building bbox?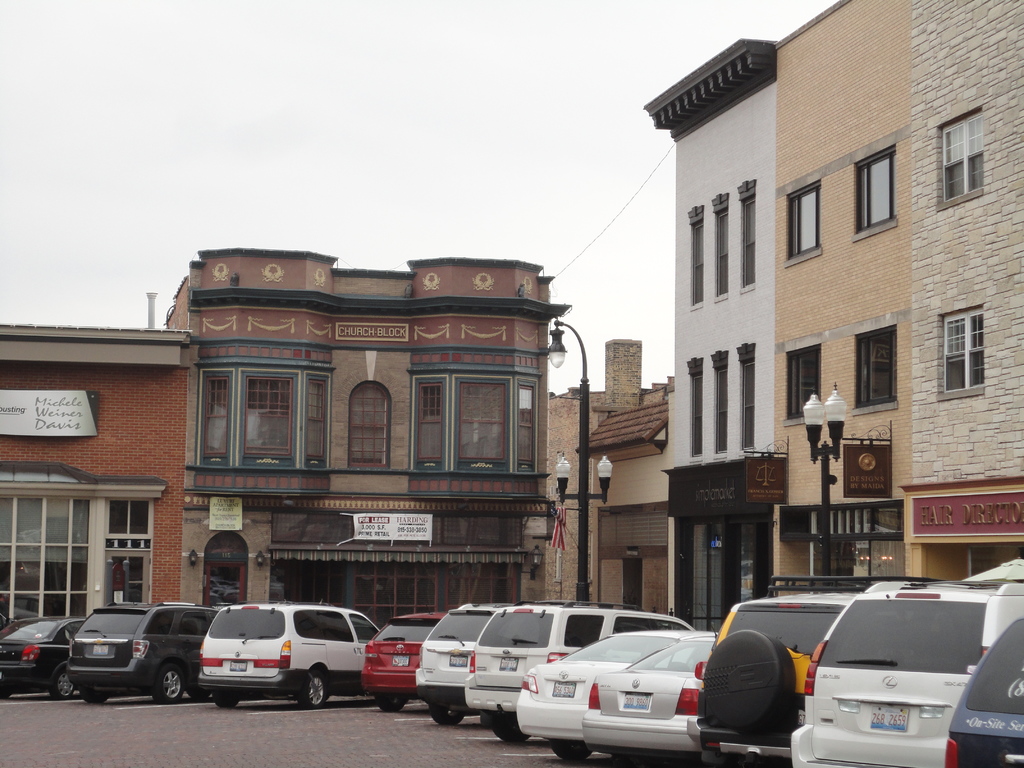
(left=643, top=0, right=1023, bottom=632)
